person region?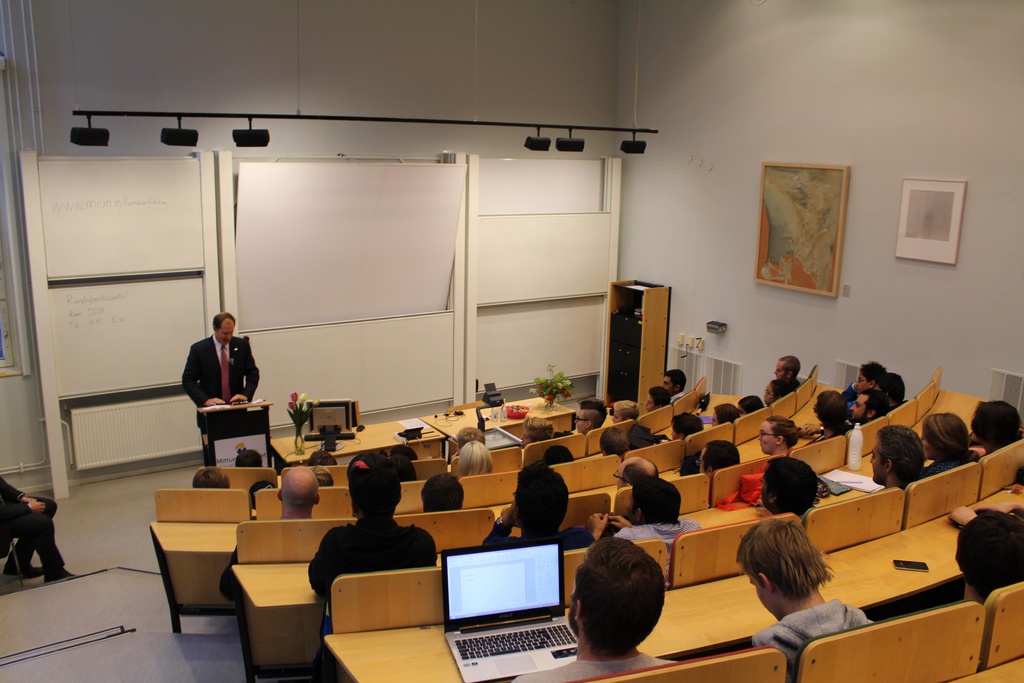
[740,398,760,415]
